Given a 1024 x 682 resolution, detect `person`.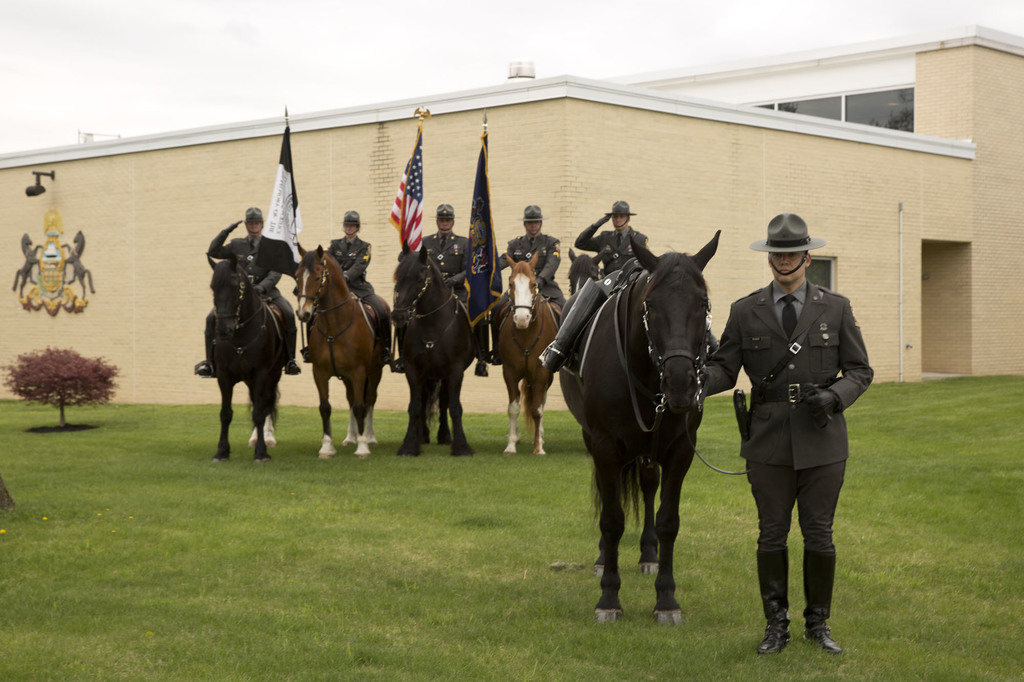
crop(722, 182, 862, 670).
